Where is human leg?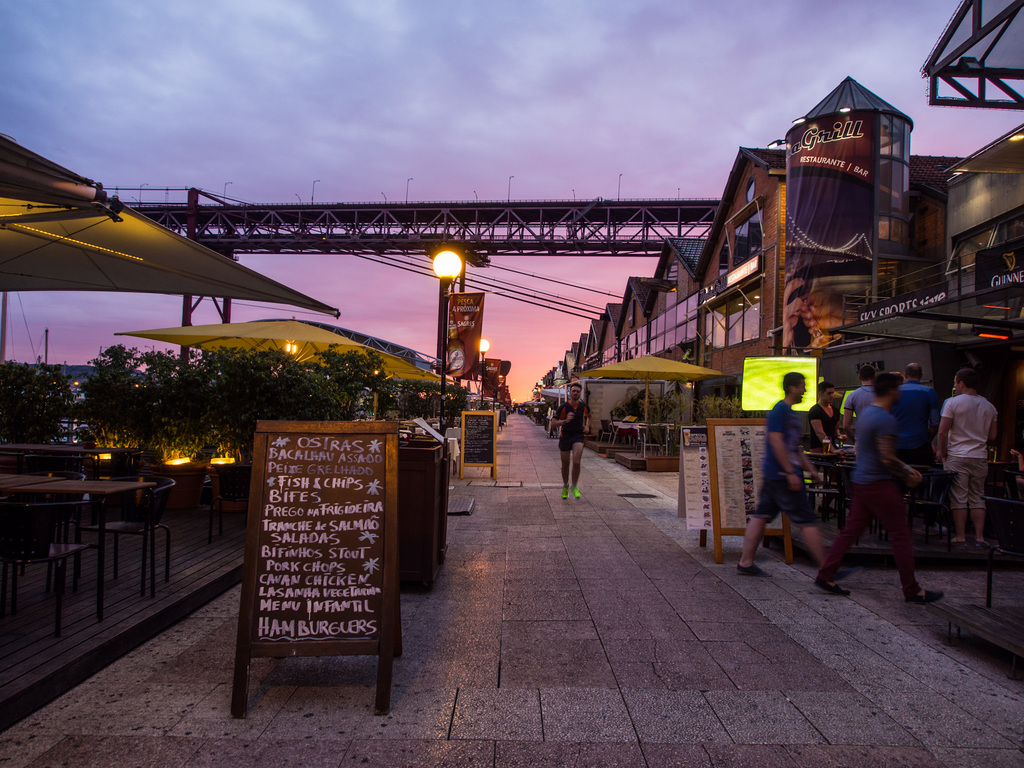
select_region(974, 463, 982, 540).
